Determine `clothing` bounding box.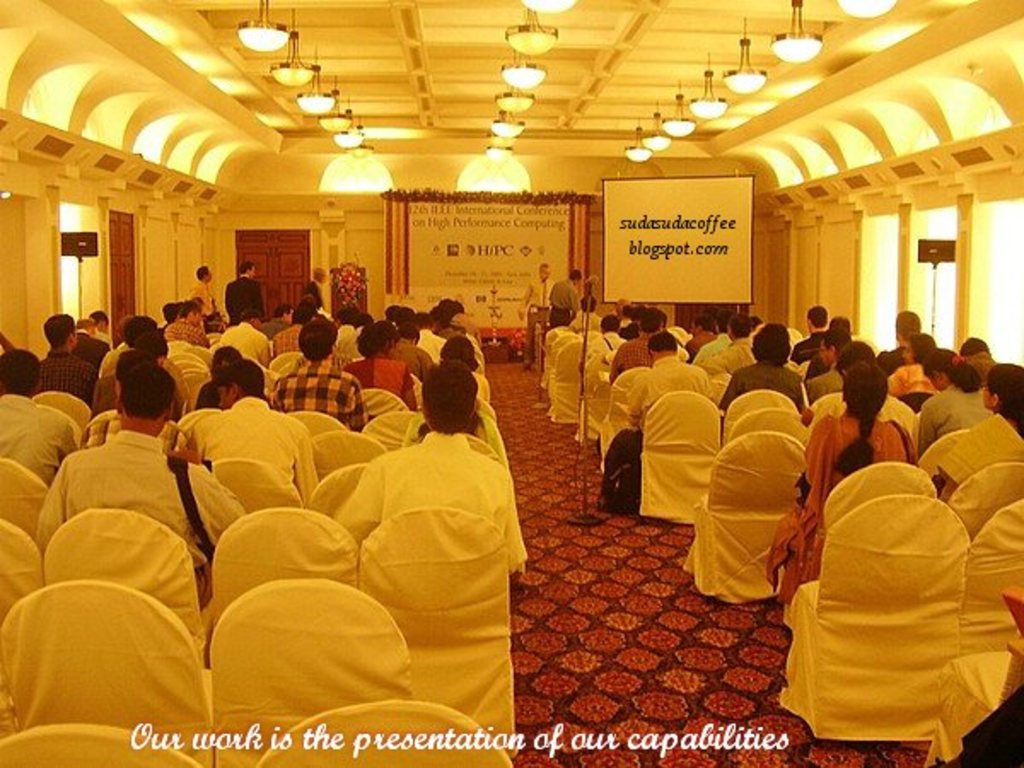
Determined: pyautogui.locateOnScreen(584, 333, 618, 355).
